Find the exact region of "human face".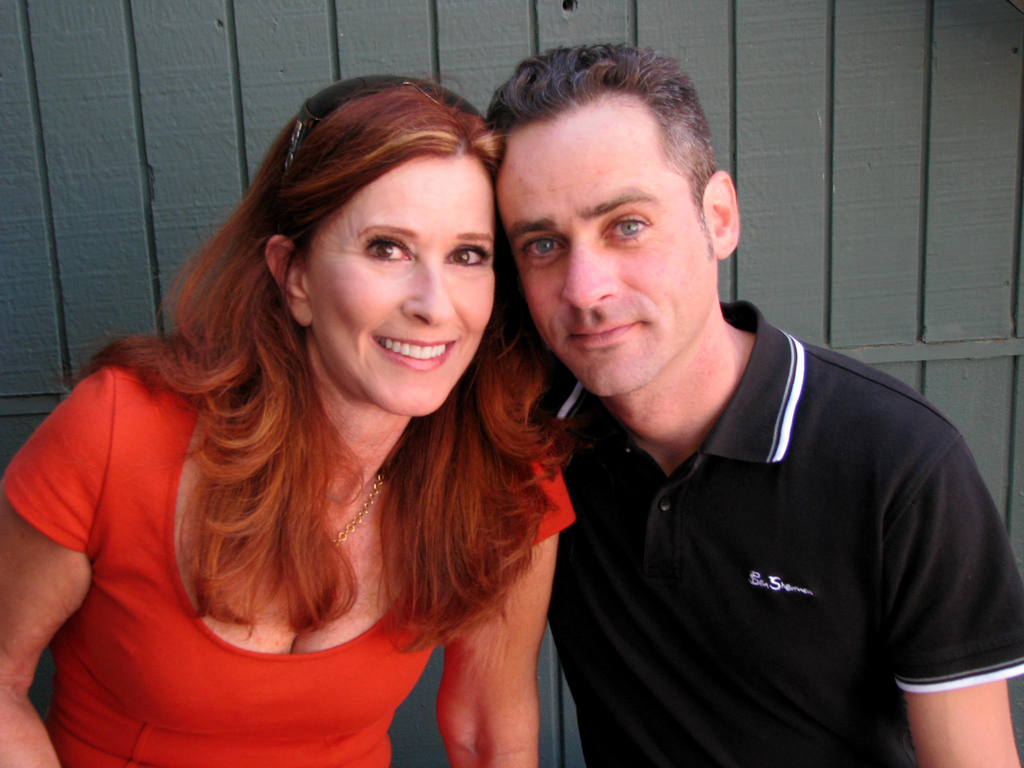
Exact region: 306,156,494,420.
